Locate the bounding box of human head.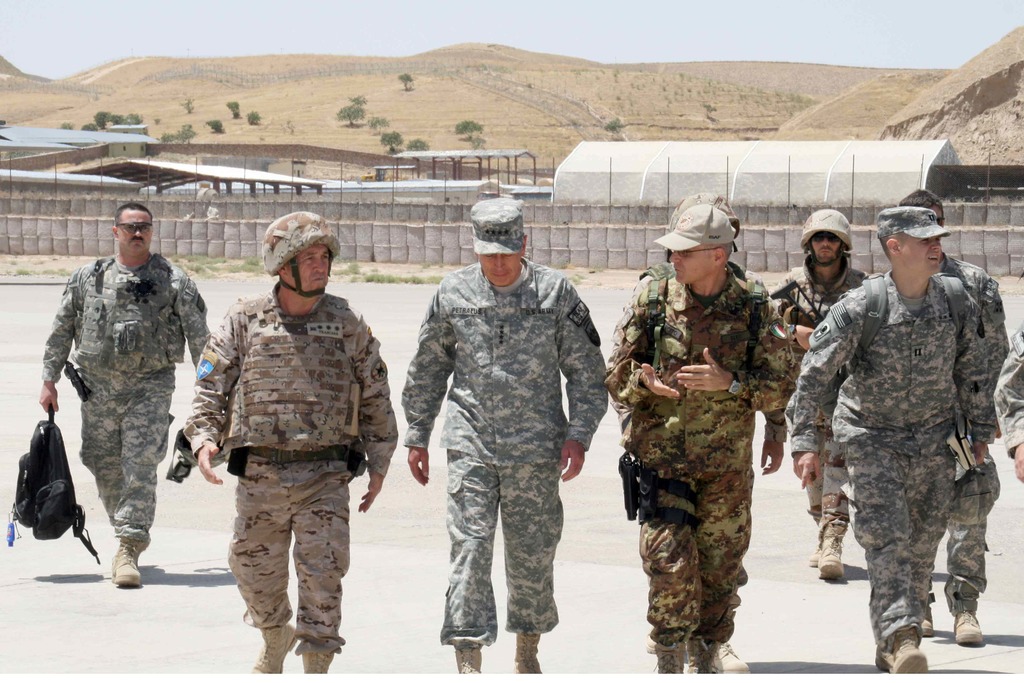
Bounding box: [874,203,952,273].
